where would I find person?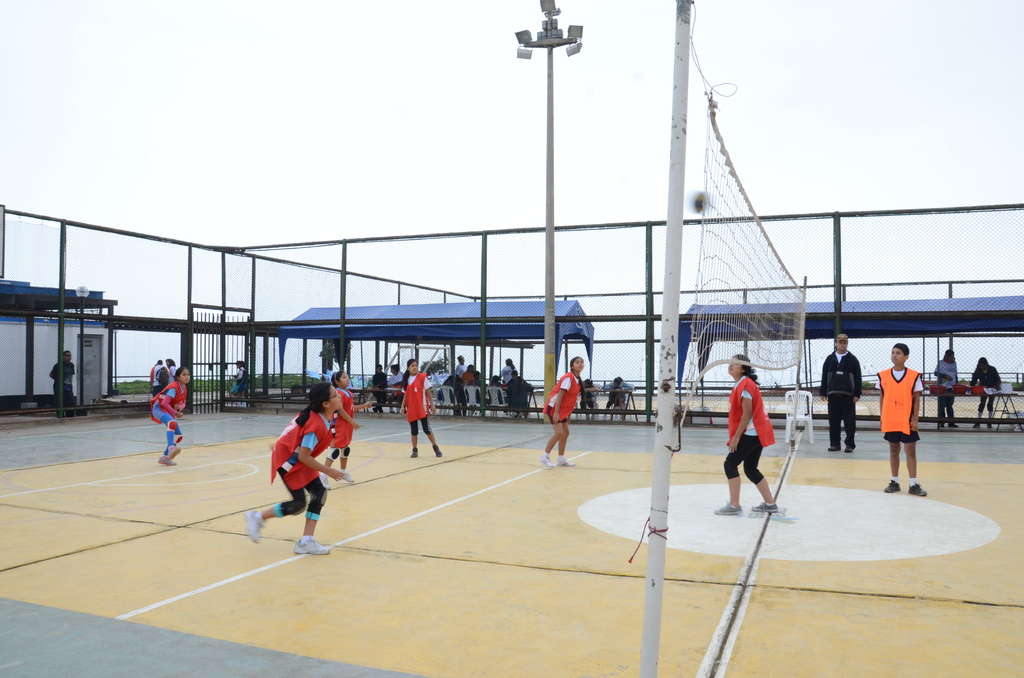
At region(492, 368, 537, 421).
